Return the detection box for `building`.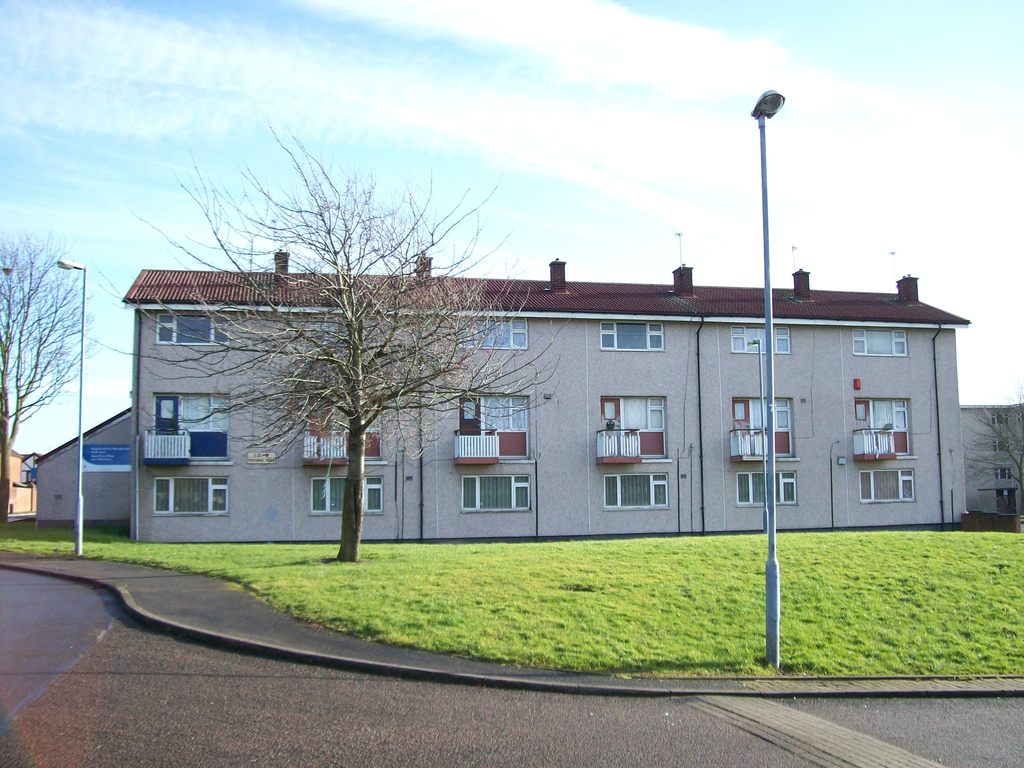
122/252/970/544.
